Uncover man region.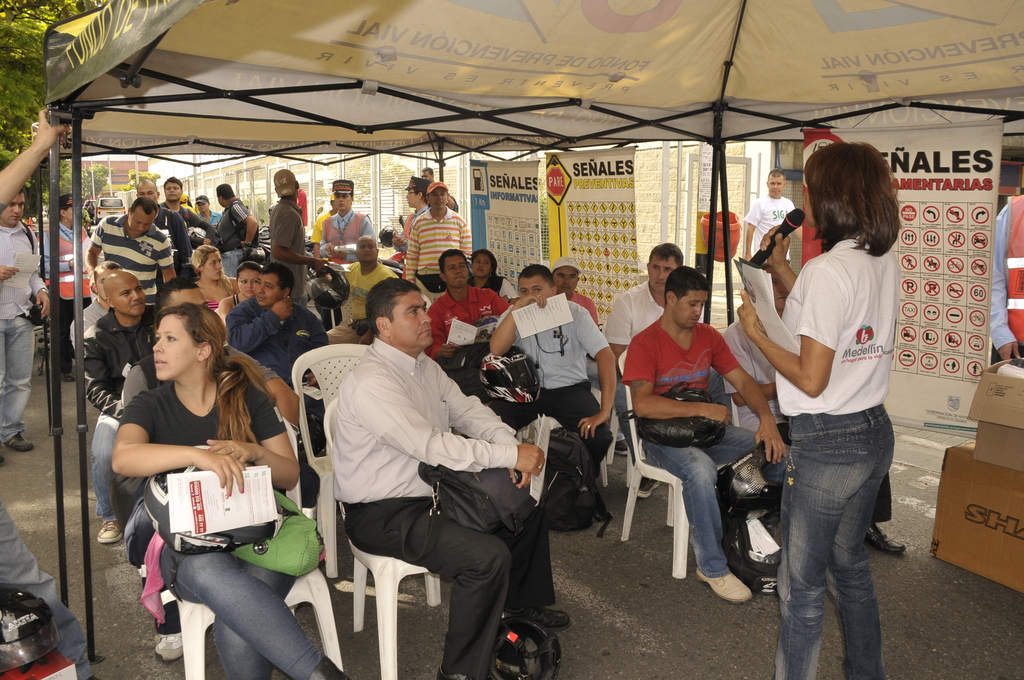
Uncovered: <box>273,170,305,268</box>.
